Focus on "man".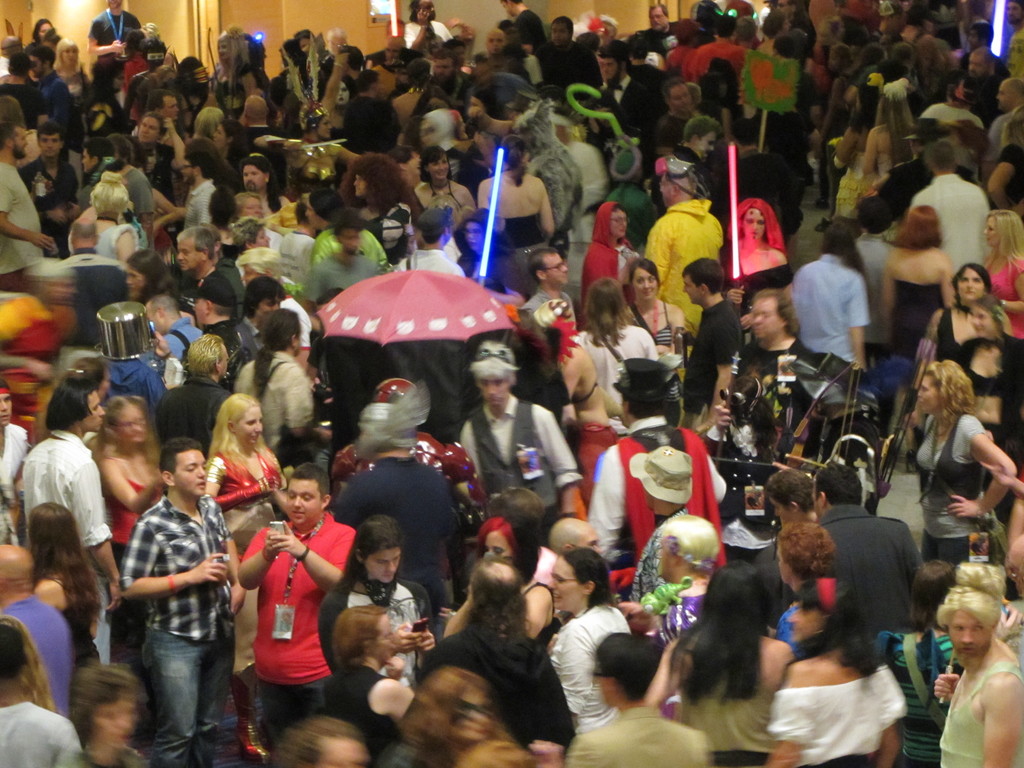
Focused at bbox(545, 519, 600, 557).
